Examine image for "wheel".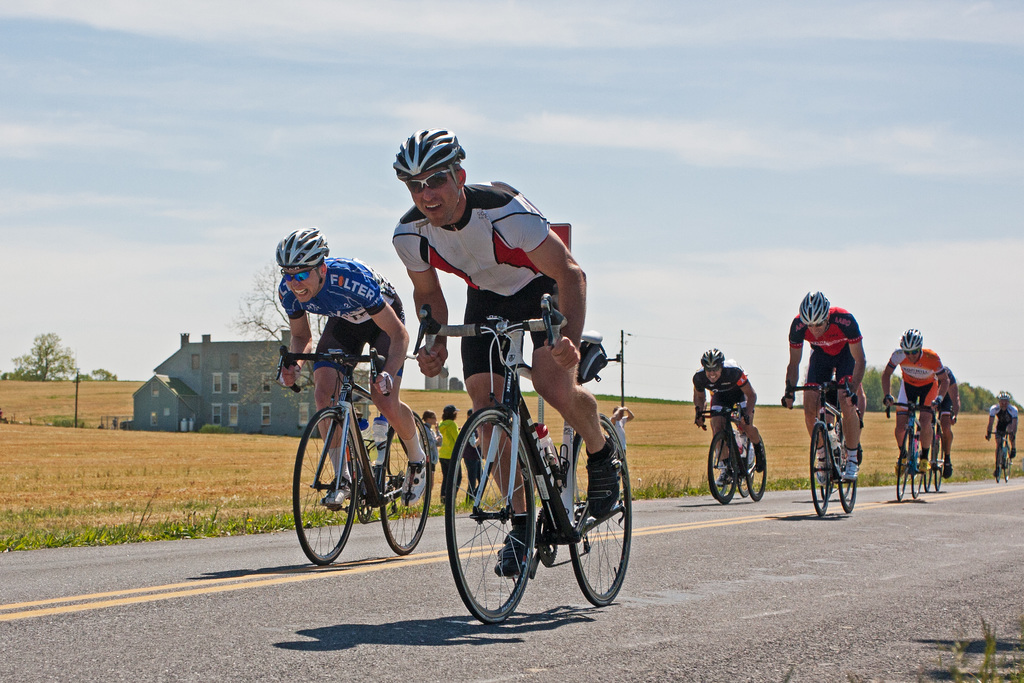
Examination result: l=1004, t=452, r=1012, b=482.
